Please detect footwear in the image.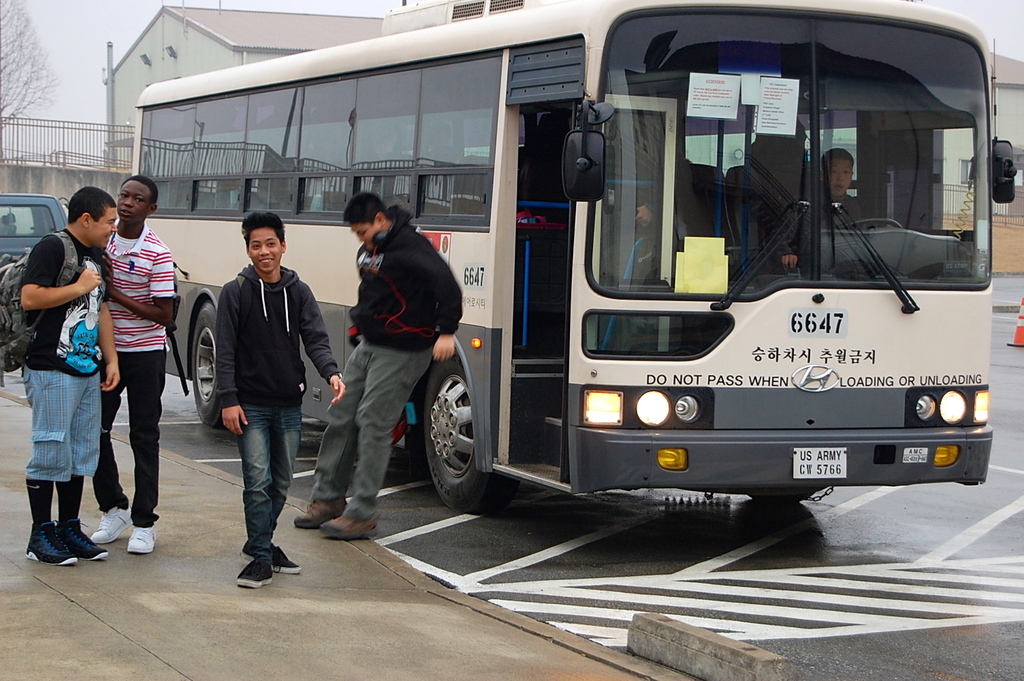
bbox=(322, 513, 380, 540).
